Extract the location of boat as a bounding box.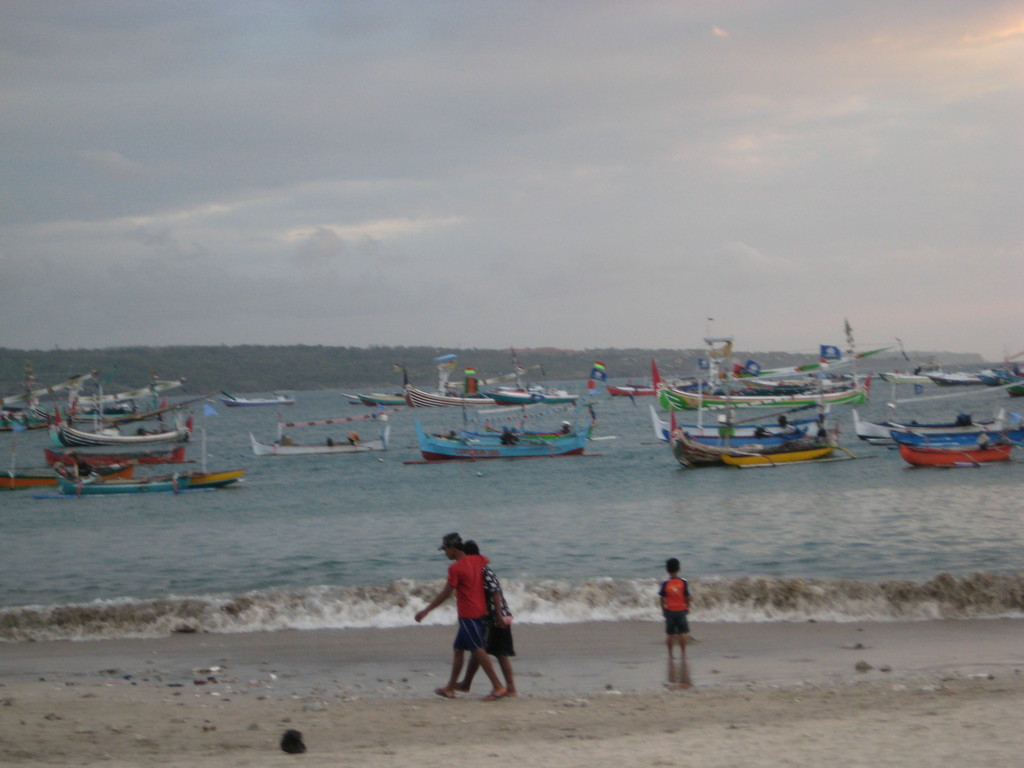
[650,404,824,440].
